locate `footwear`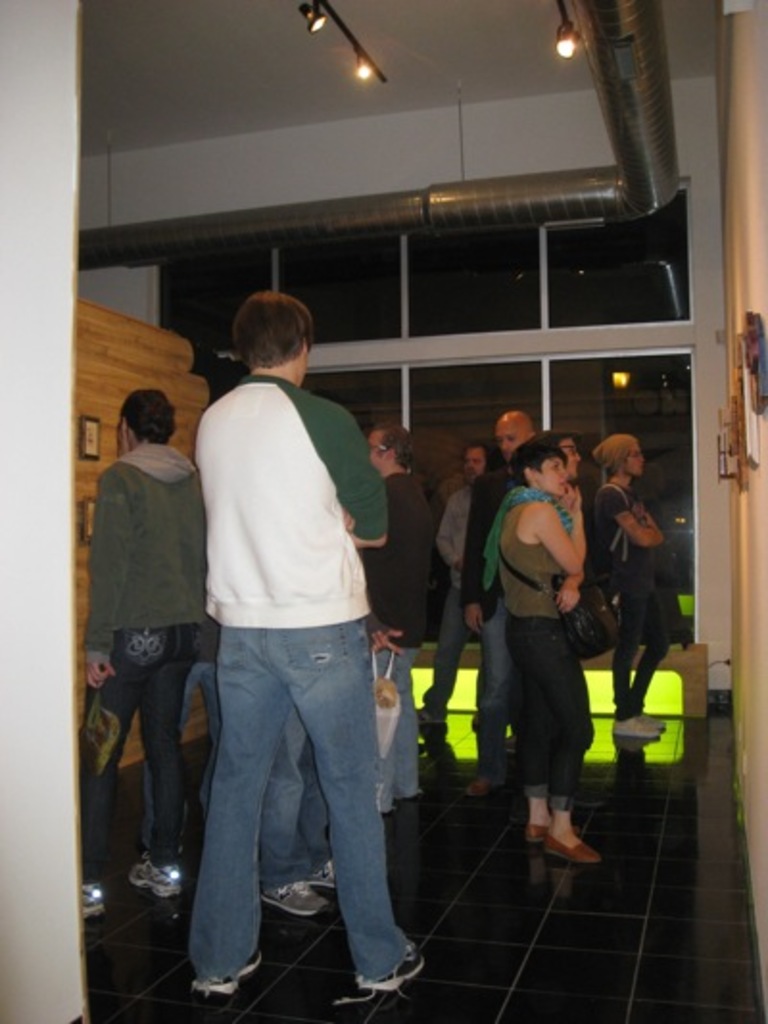
<region>630, 707, 666, 740</region>
